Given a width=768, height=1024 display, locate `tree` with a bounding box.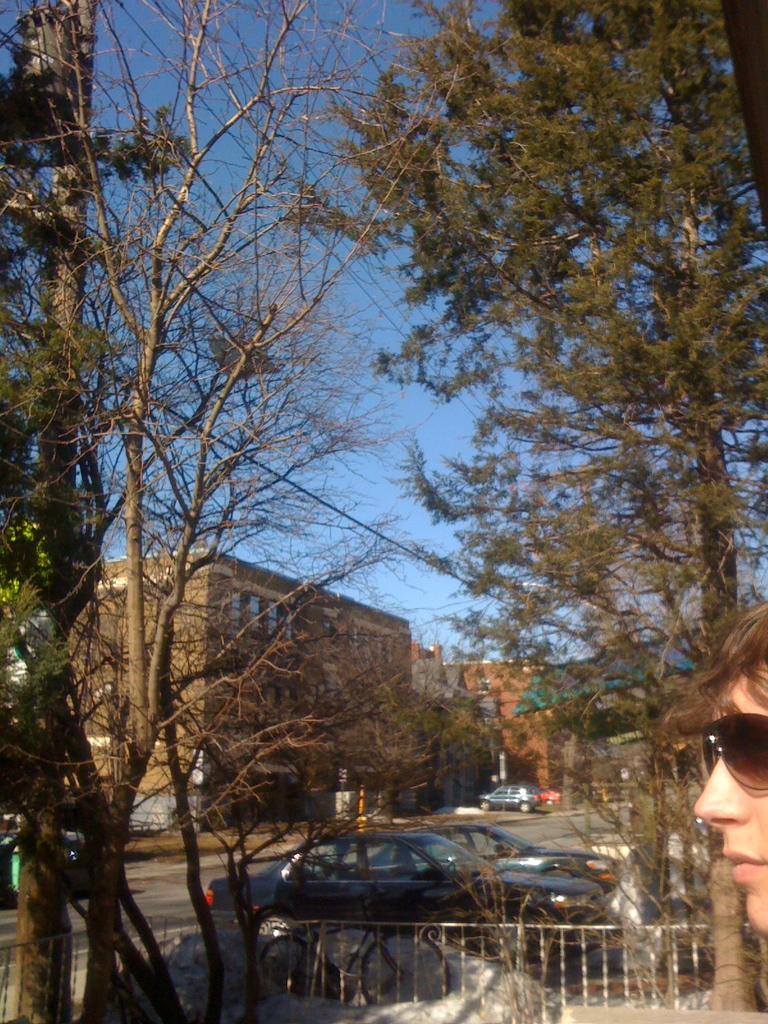
Located: {"x1": 301, "y1": 47, "x2": 750, "y2": 767}.
